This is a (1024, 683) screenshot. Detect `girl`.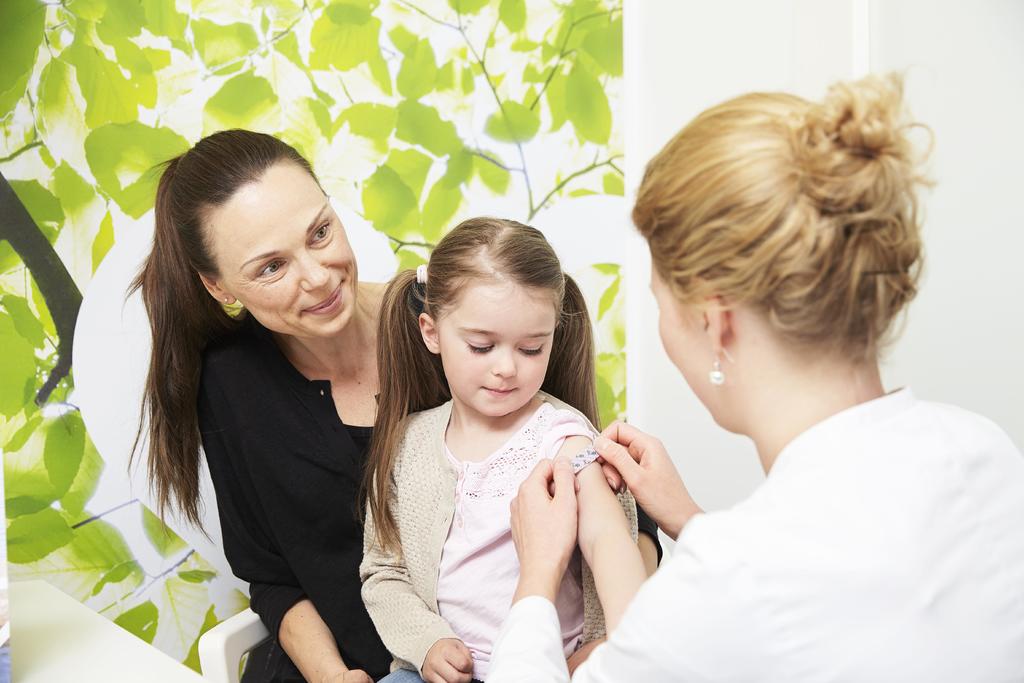
[x1=122, y1=129, x2=406, y2=682].
